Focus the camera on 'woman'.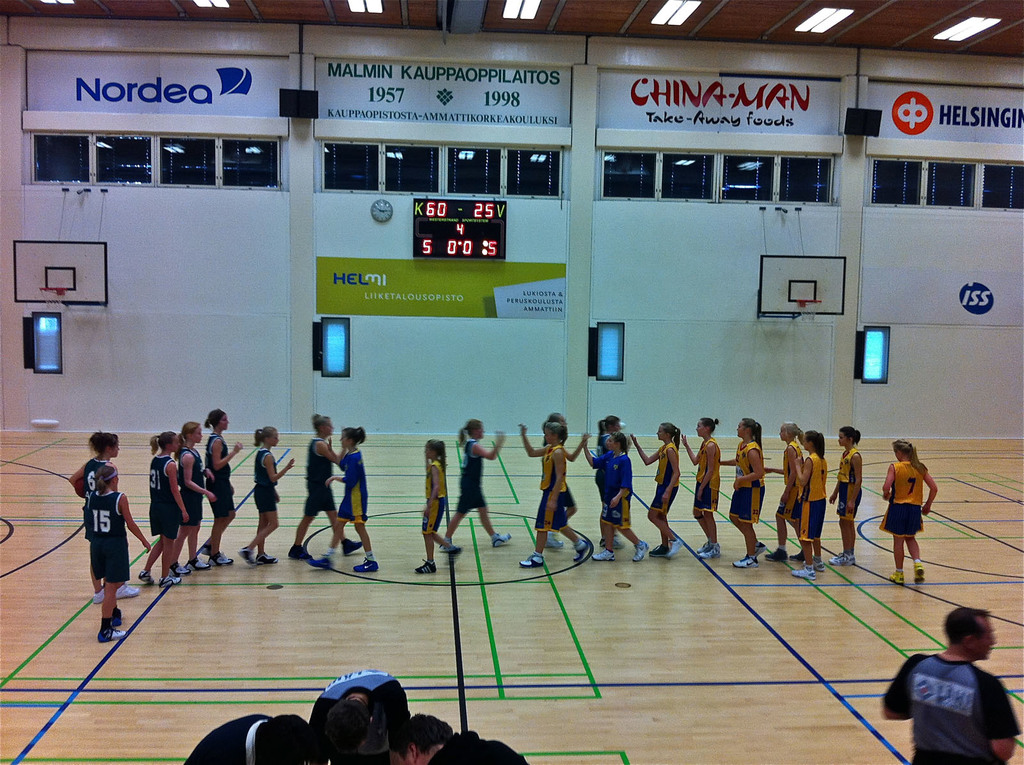
Focus region: Rect(792, 433, 829, 577).
